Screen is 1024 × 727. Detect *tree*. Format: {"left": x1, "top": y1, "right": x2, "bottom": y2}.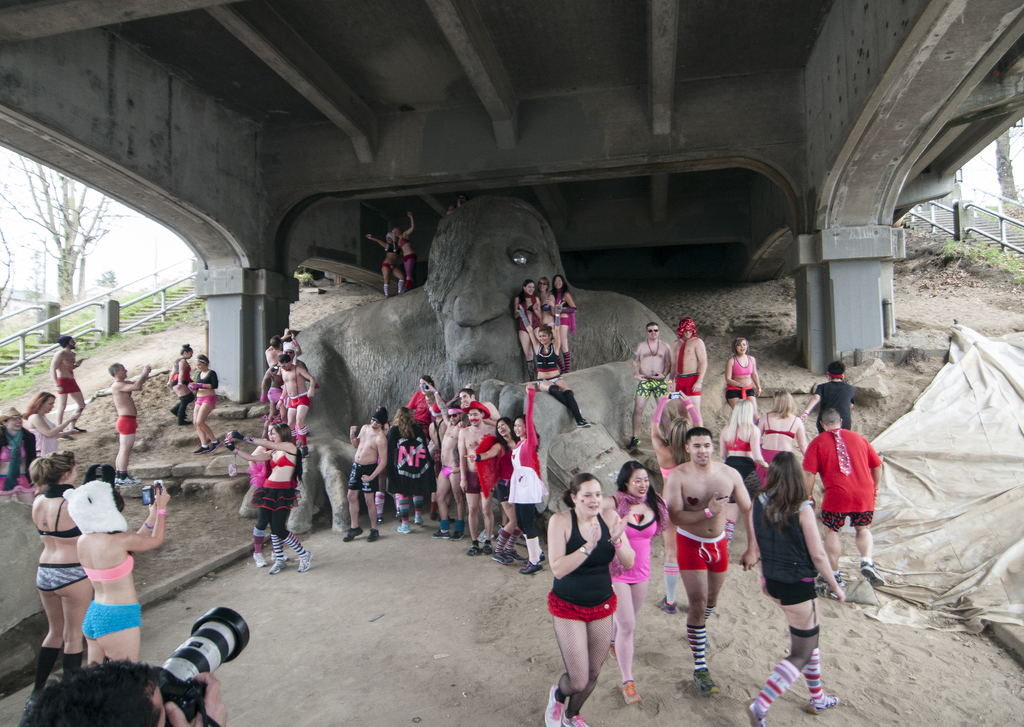
{"left": 995, "top": 127, "right": 1021, "bottom": 225}.
